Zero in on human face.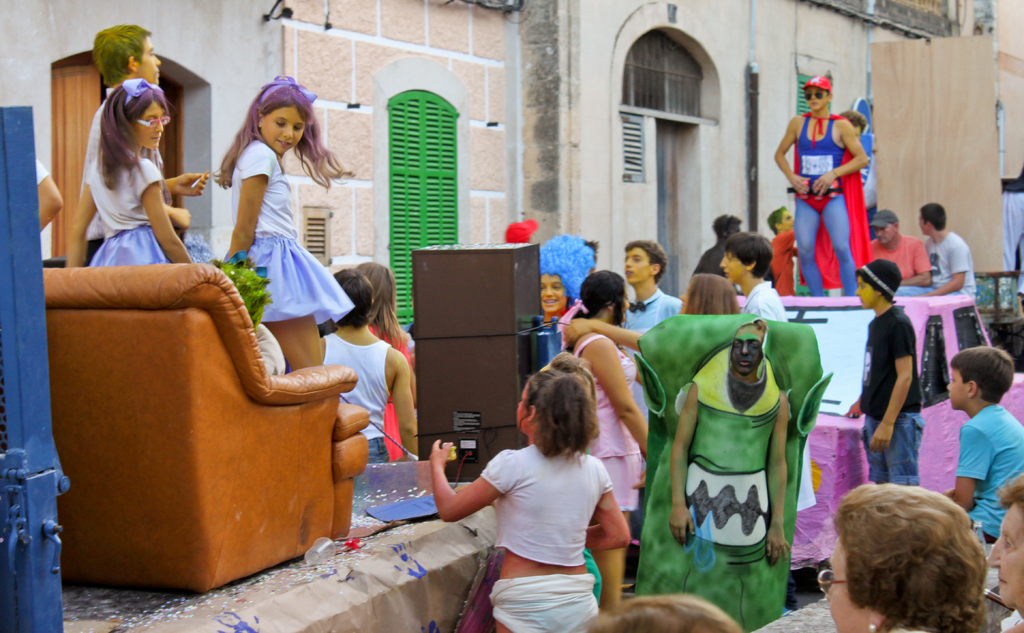
Zeroed in: (852, 273, 877, 312).
